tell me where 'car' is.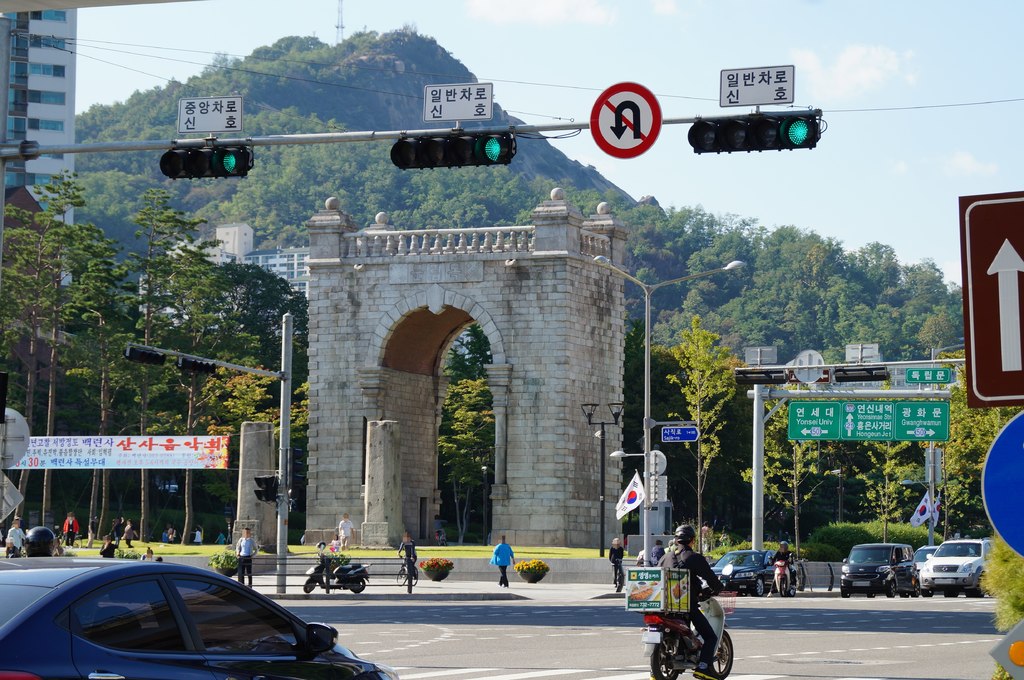
'car' is at select_region(709, 550, 797, 599).
